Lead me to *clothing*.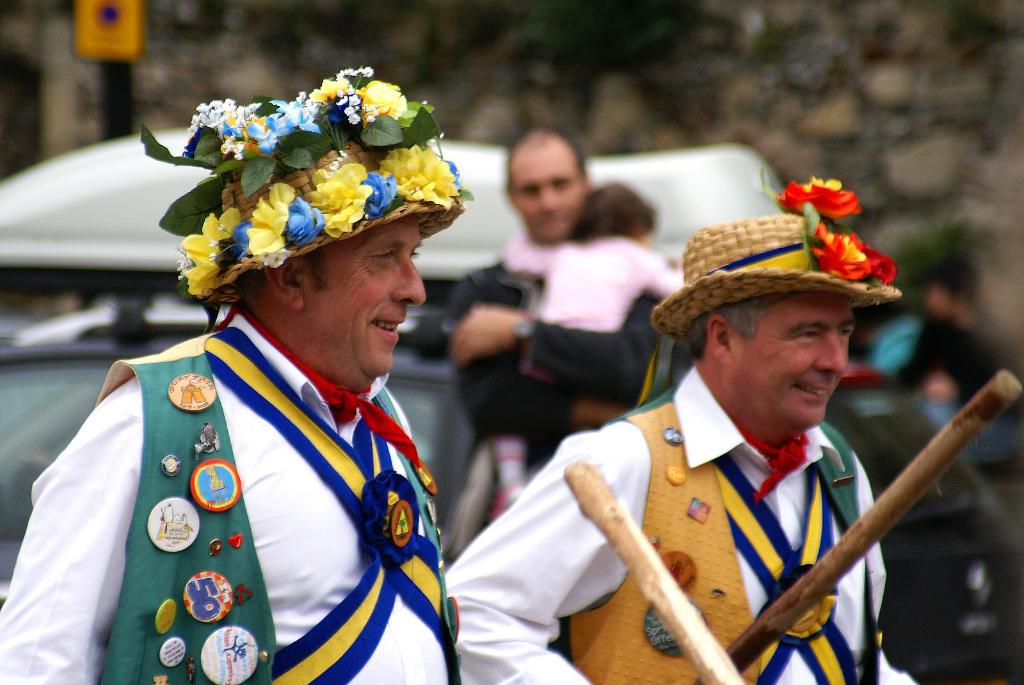
Lead to x1=41 y1=295 x2=465 y2=682.
